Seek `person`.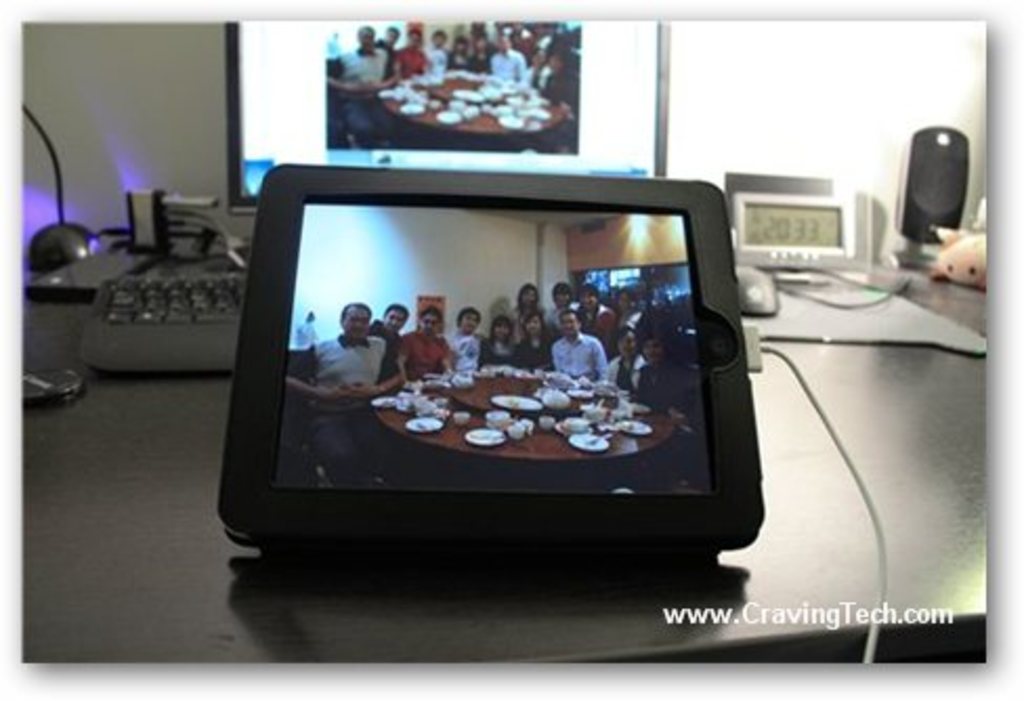
region(613, 283, 646, 336).
